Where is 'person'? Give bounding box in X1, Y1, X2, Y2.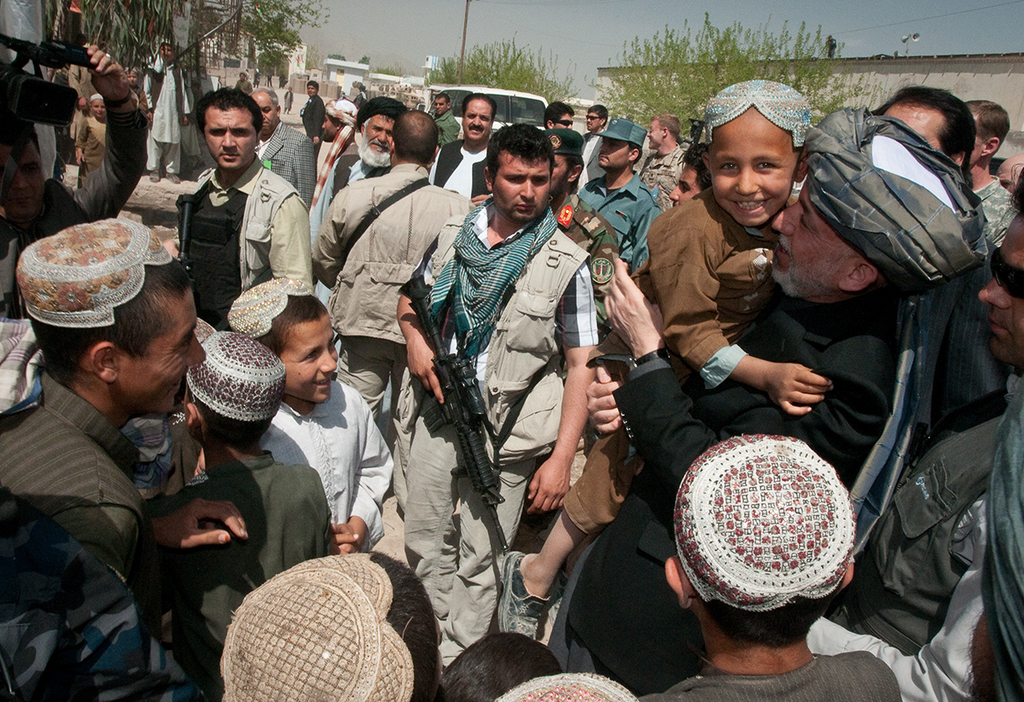
806, 163, 1023, 701.
